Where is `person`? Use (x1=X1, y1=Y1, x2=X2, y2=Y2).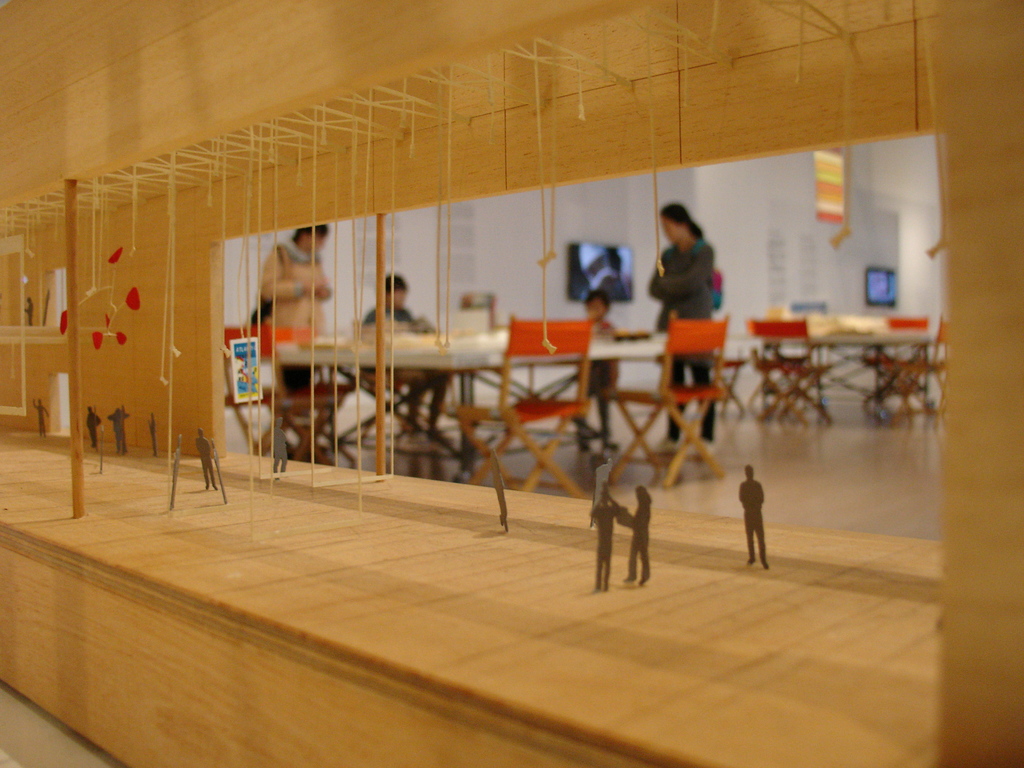
(x1=250, y1=222, x2=335, y2=420).
